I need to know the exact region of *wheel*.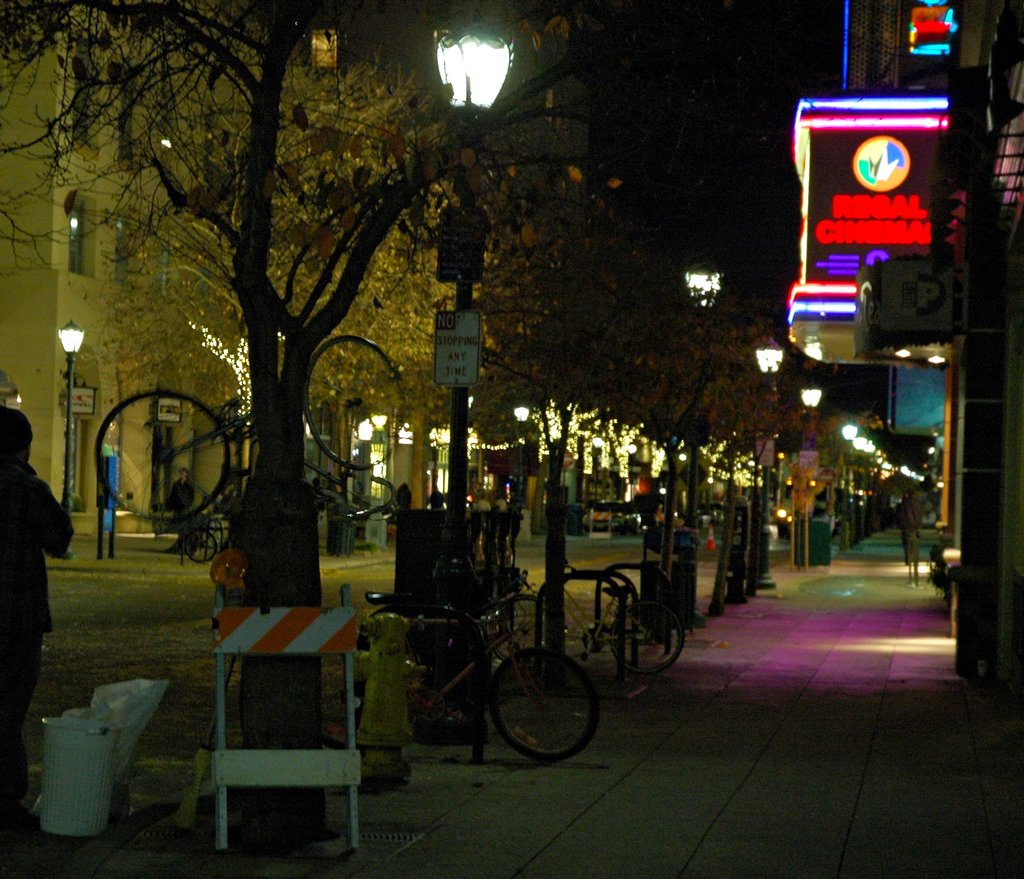
Region: box(486, 593, 547, 661).
